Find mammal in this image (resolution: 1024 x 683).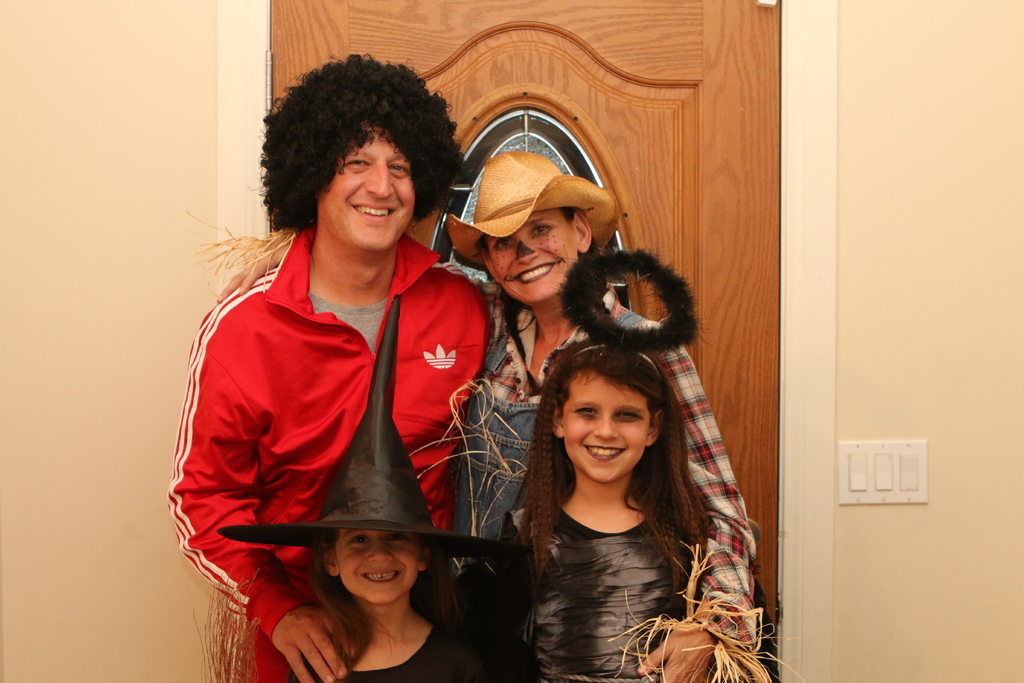
select_region(444, 149, 756, 682).
